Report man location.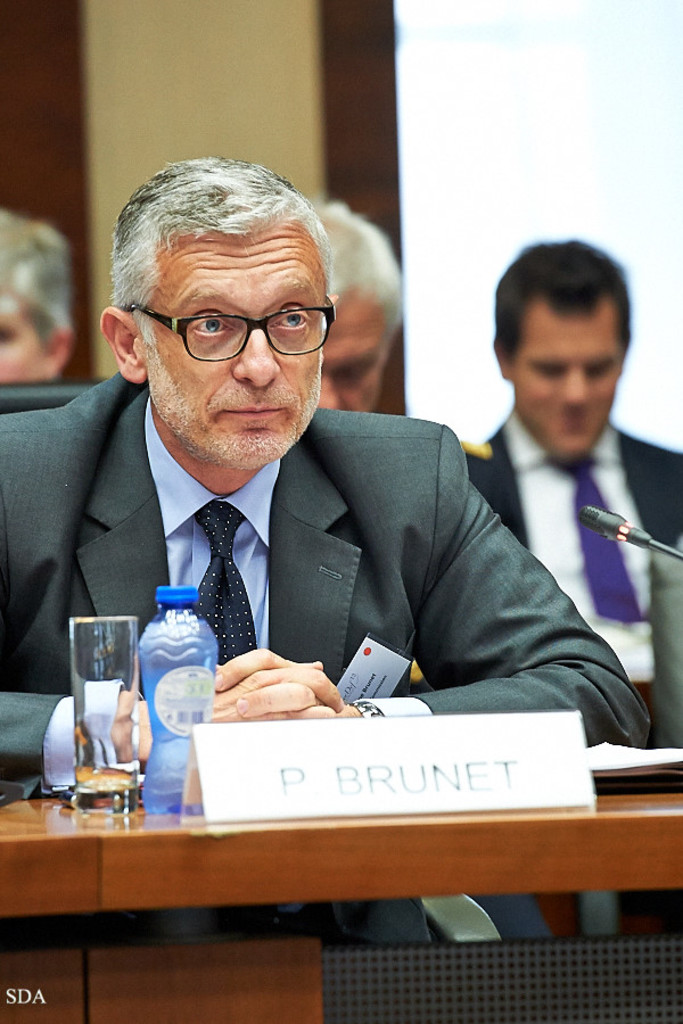
Report: bbox=[50, 201, 573, 845].
